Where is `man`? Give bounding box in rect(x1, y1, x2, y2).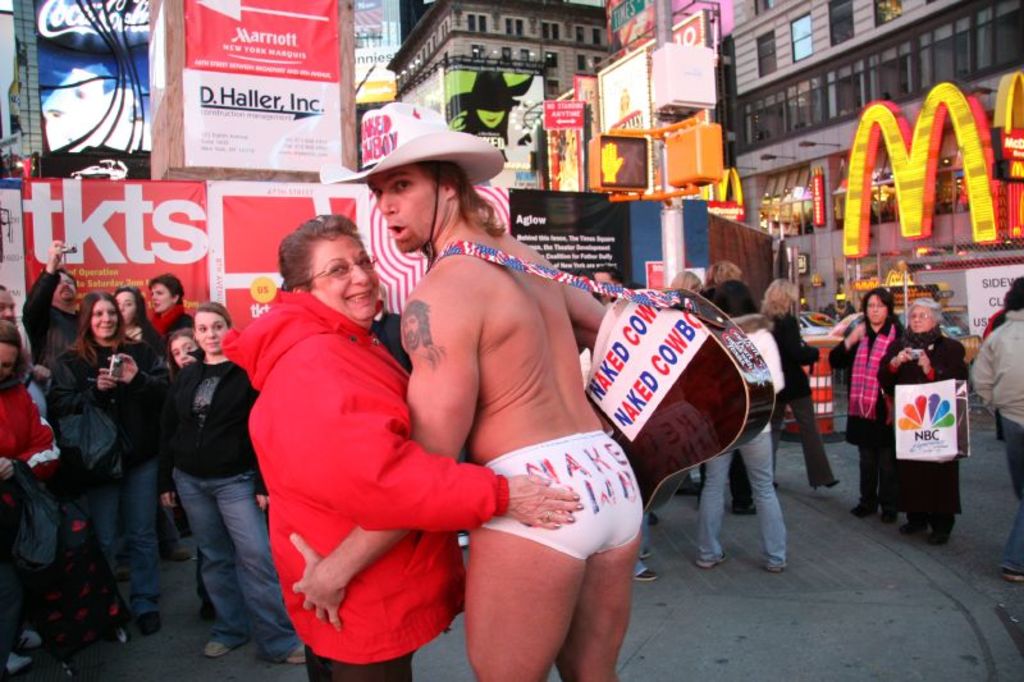
rect(0, 324, 68, 673).
